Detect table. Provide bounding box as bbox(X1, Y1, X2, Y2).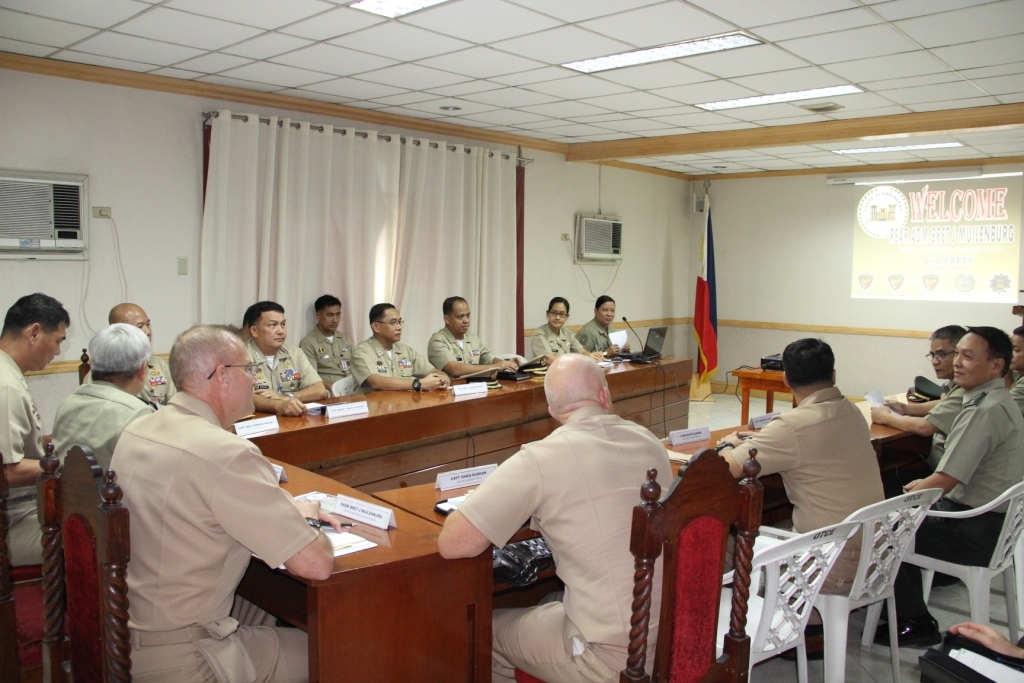
bbox(225, 341, 942, 682).
